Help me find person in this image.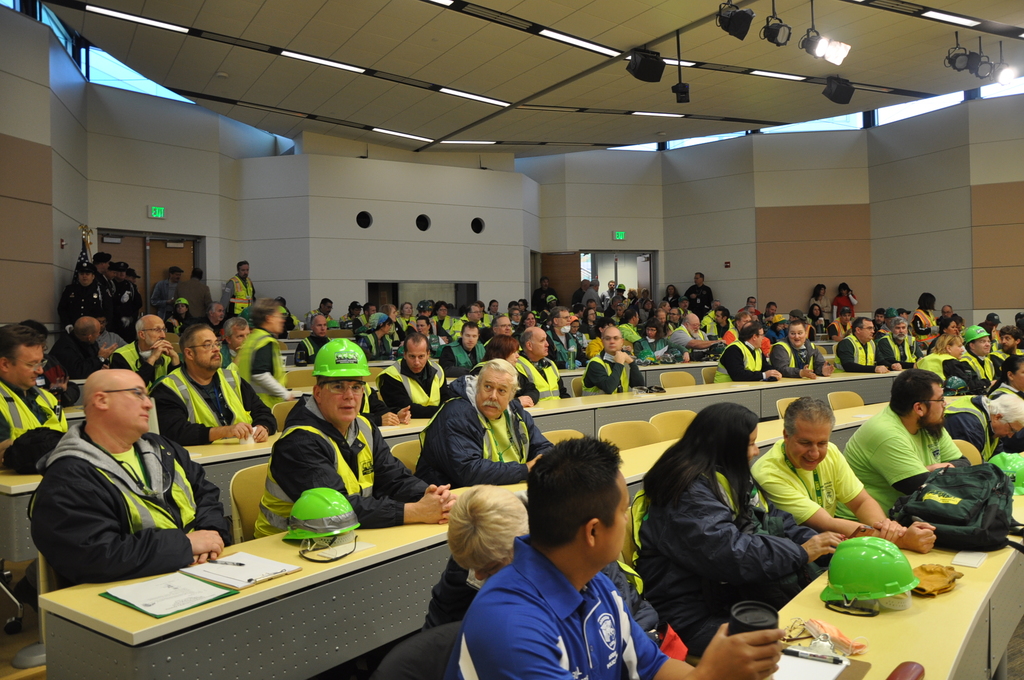
Found it: pyautogui.locateOnScreen(728, 309, 769, 354).
